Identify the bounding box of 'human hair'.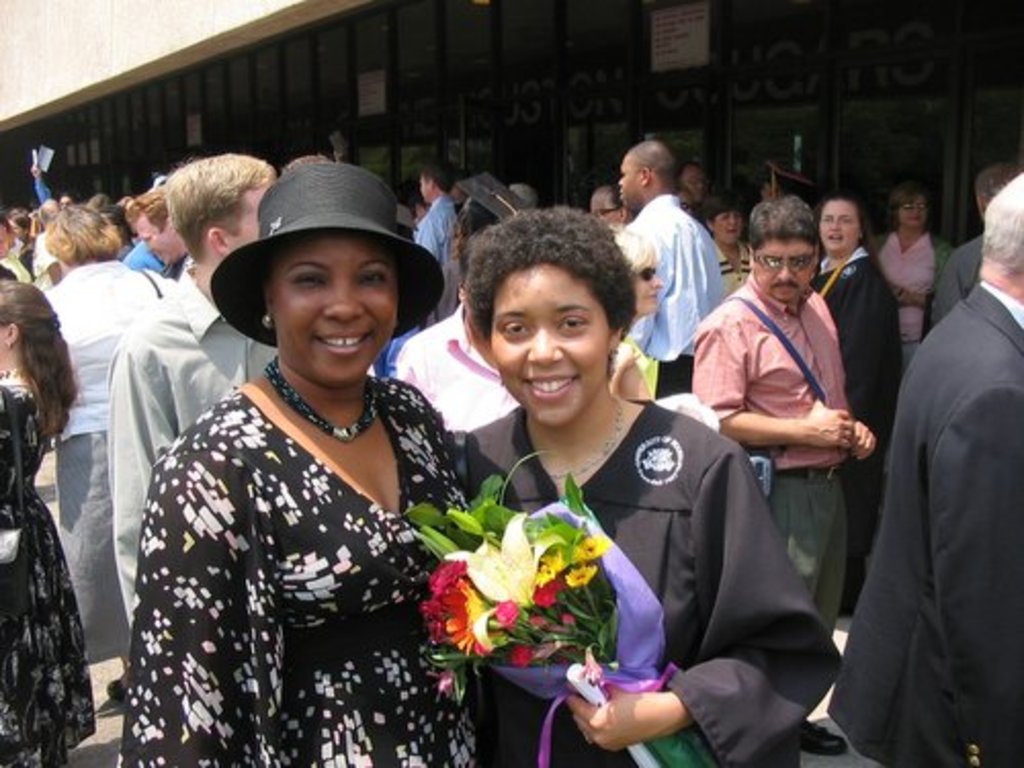
(973,162,1022,213).
